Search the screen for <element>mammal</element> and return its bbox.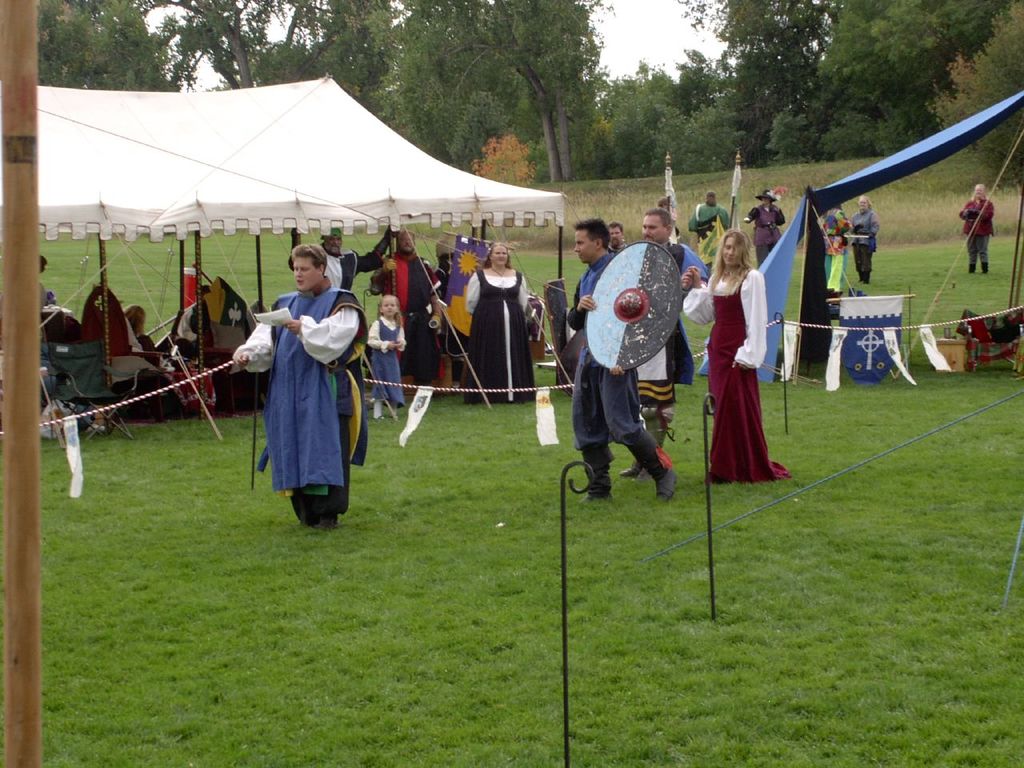
Found: box=[609, 224, 628, 250].
